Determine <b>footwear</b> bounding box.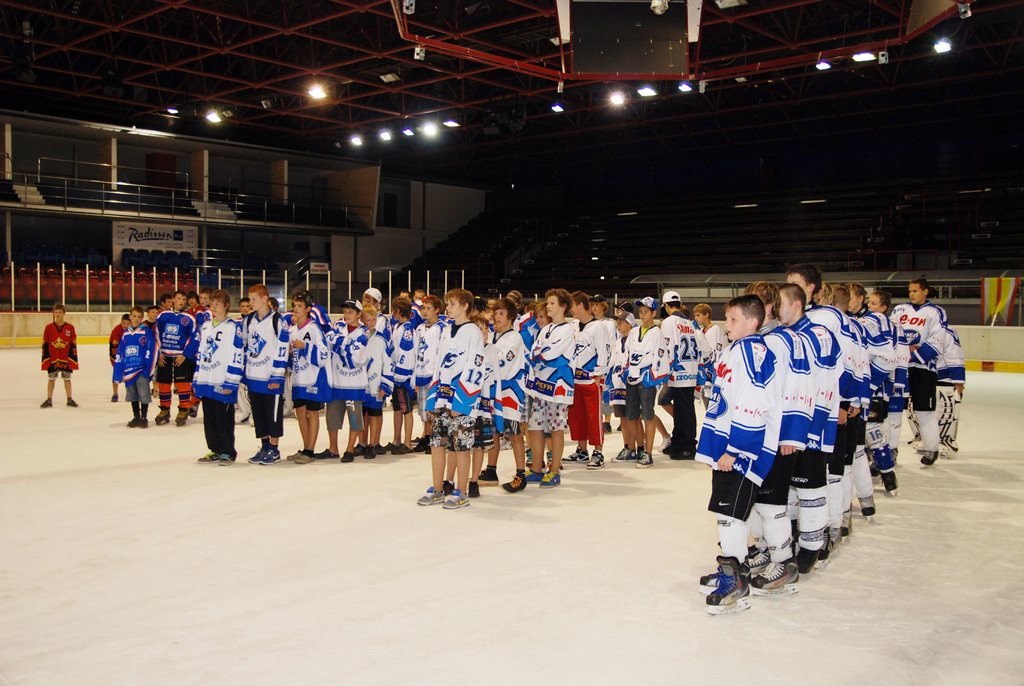
Determined: box(155, 409, 169, 420).
